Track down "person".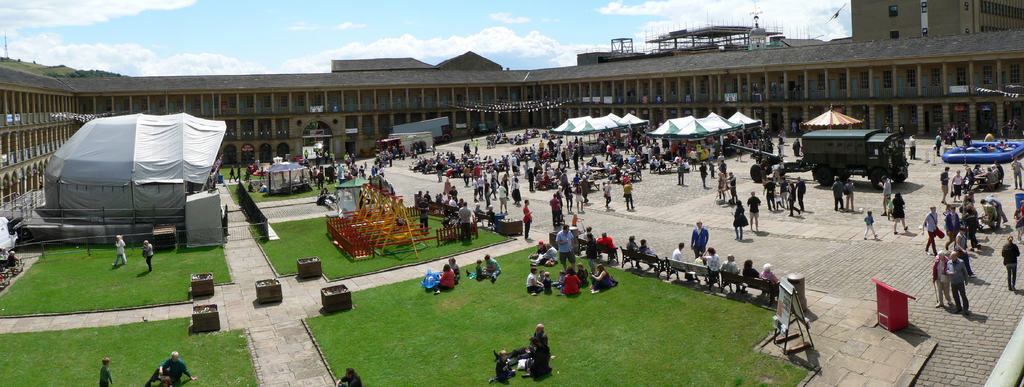
Tracked to [835, 175, 849, 211].
